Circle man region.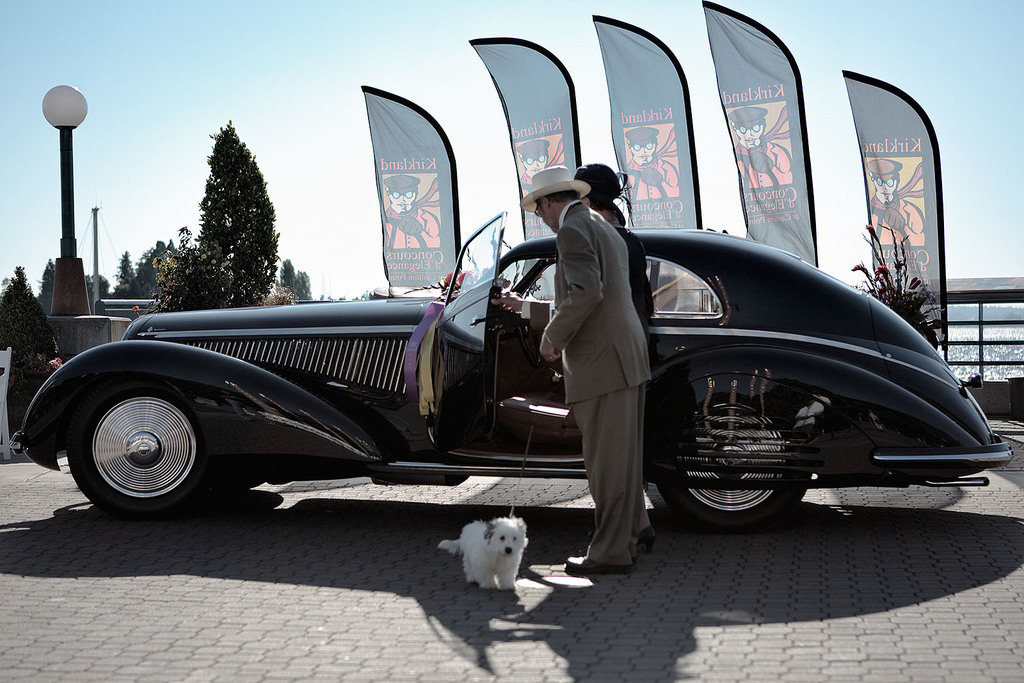
Region: 869/149/929/253.
